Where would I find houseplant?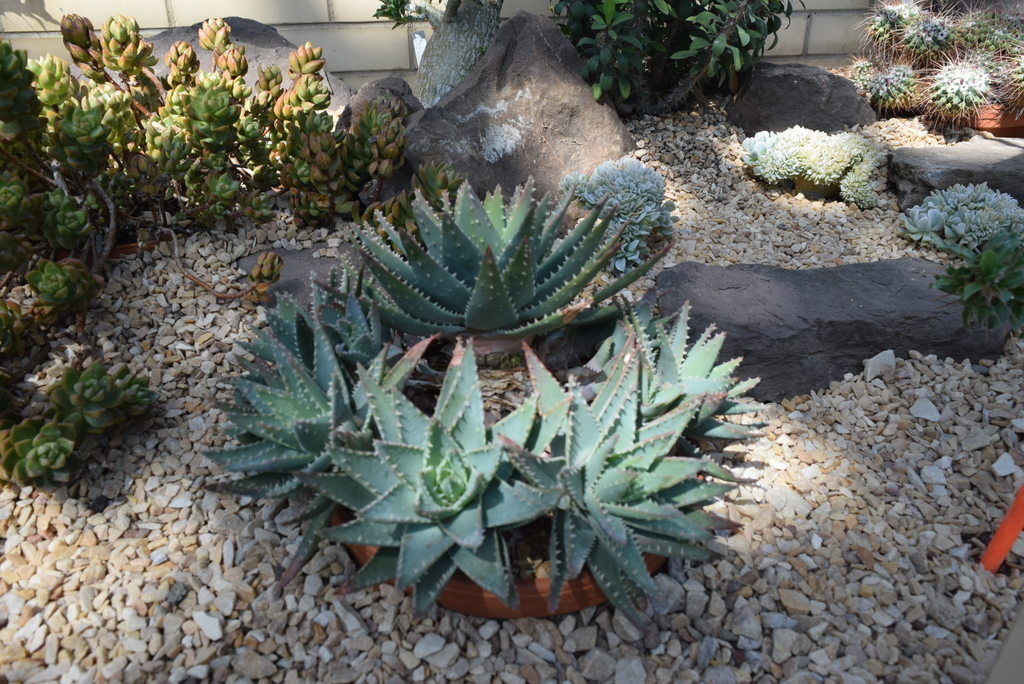
At 203:283:788:621.
